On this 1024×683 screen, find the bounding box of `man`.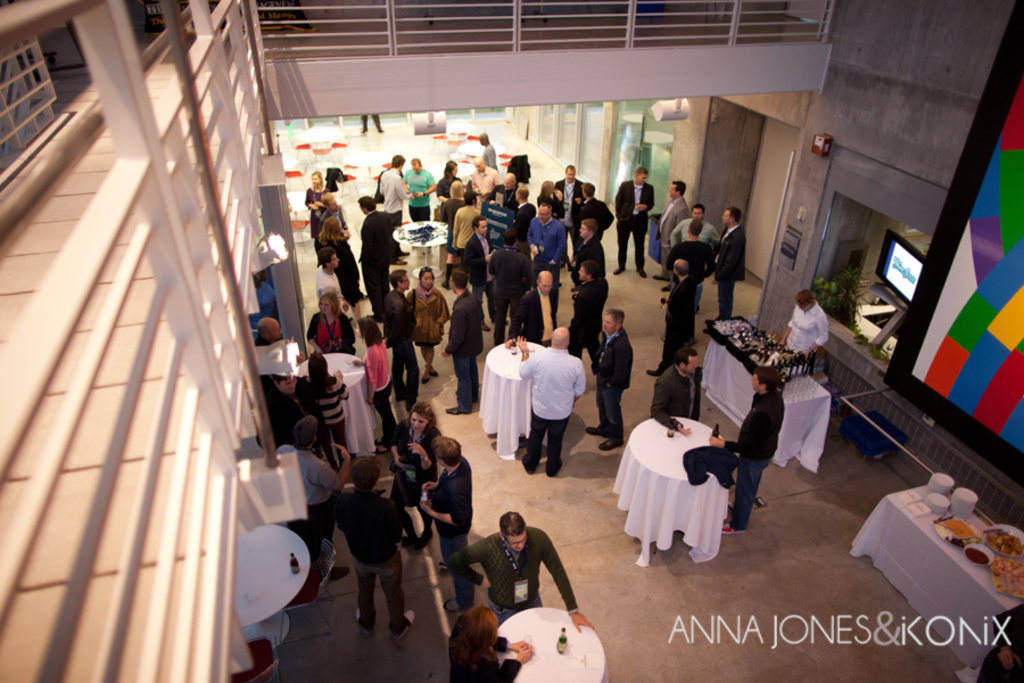
Bounding box: x1=379, y1=266, x2=416, y2=411.
